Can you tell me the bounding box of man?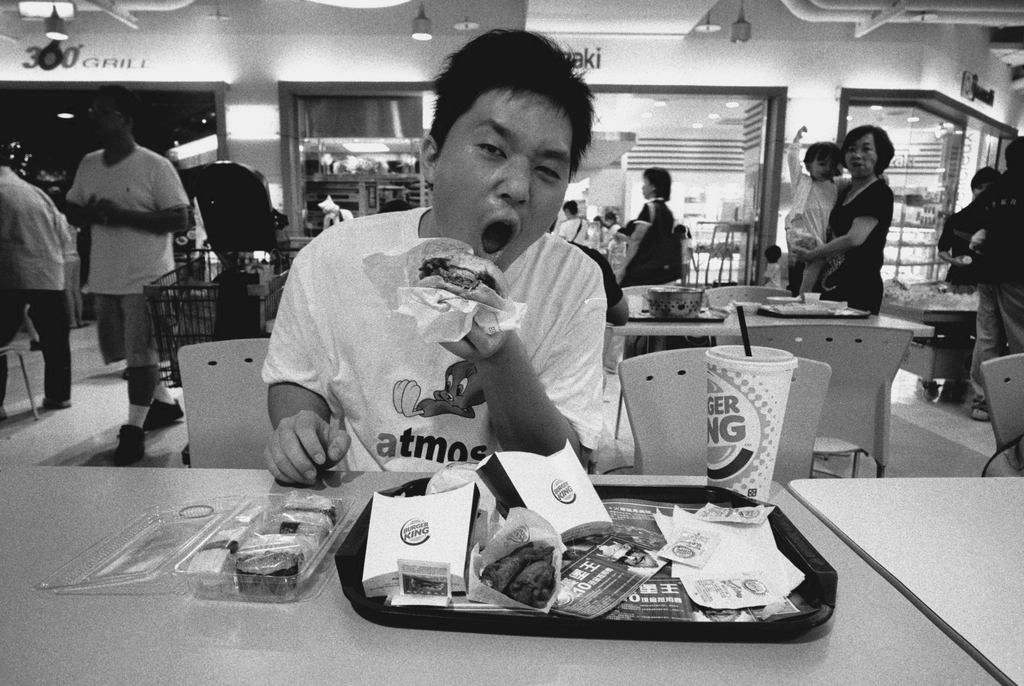
Rect(953, 131, 1023, 427).
